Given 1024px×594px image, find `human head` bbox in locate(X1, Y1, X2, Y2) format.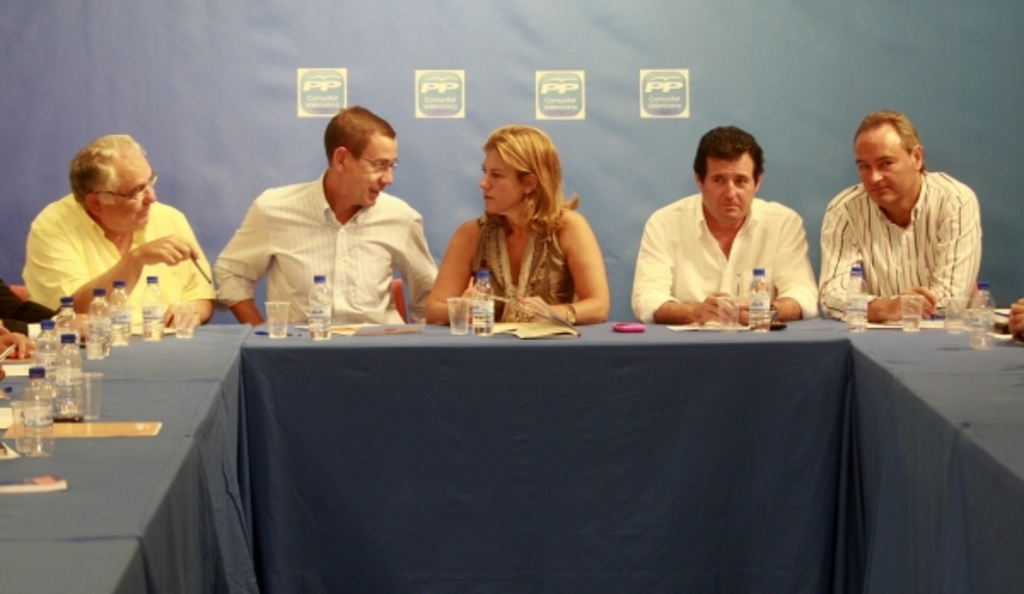
locate(693, 126, 765, 224).
